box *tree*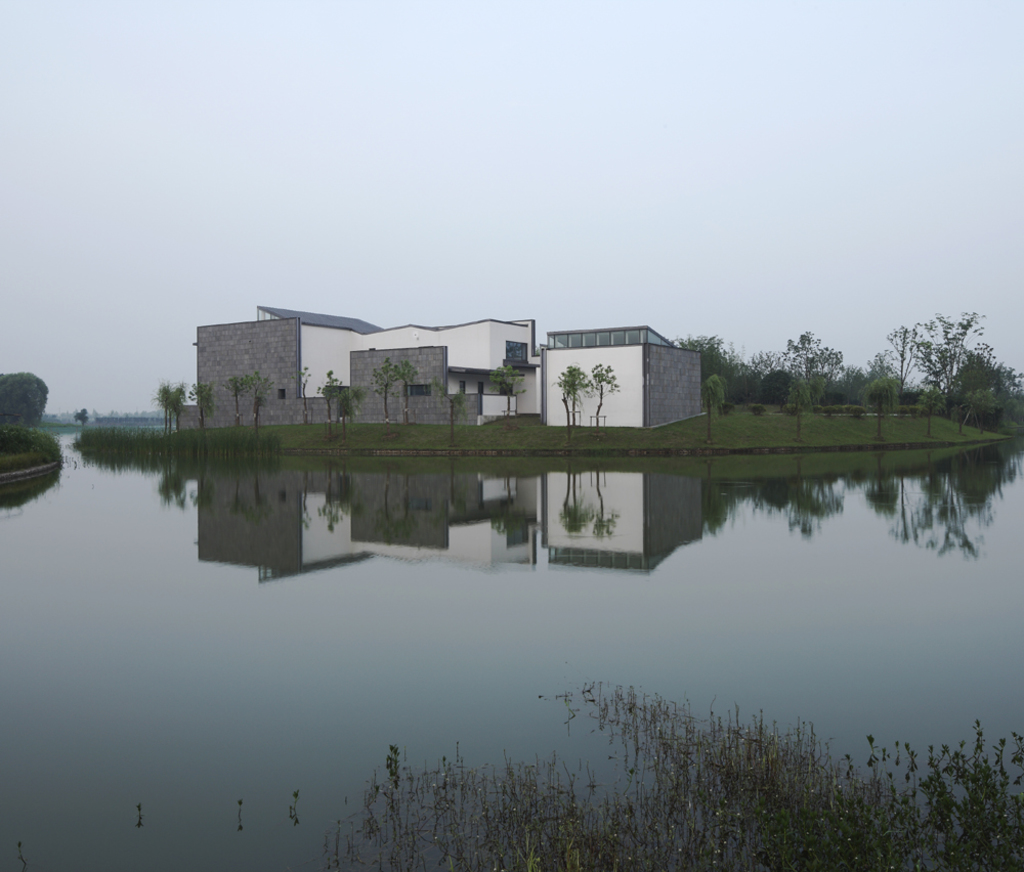
select_region(156, 381, 187, 436)
